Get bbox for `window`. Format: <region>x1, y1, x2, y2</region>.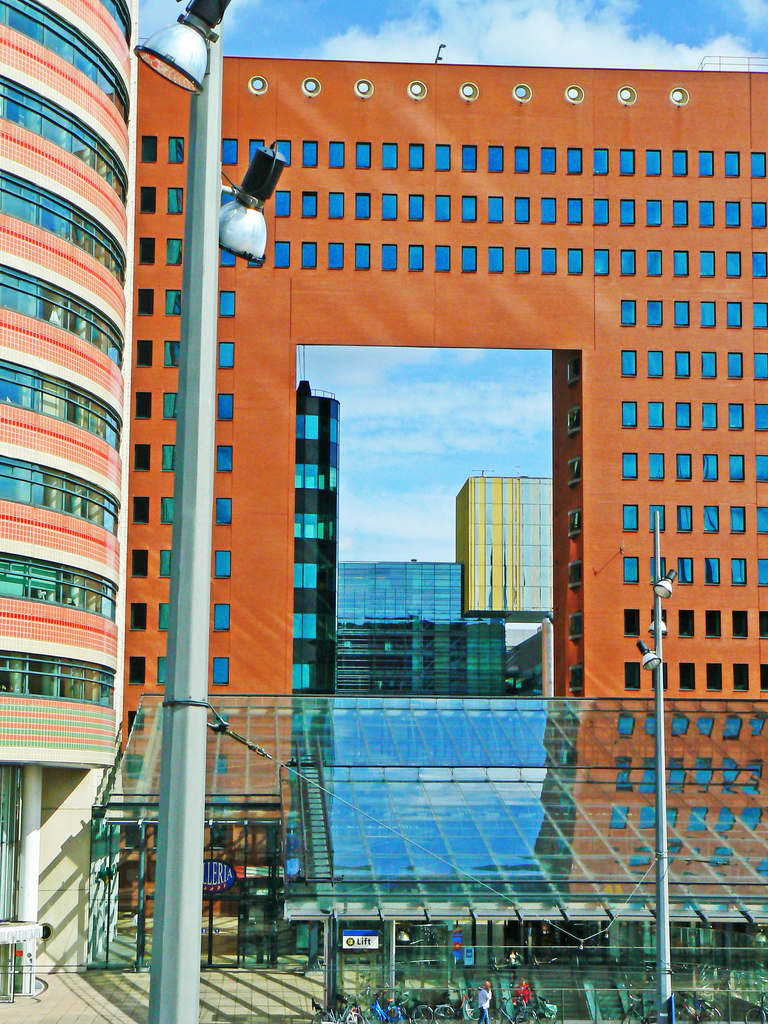
<region>702, 352, 716, 375</region>.
